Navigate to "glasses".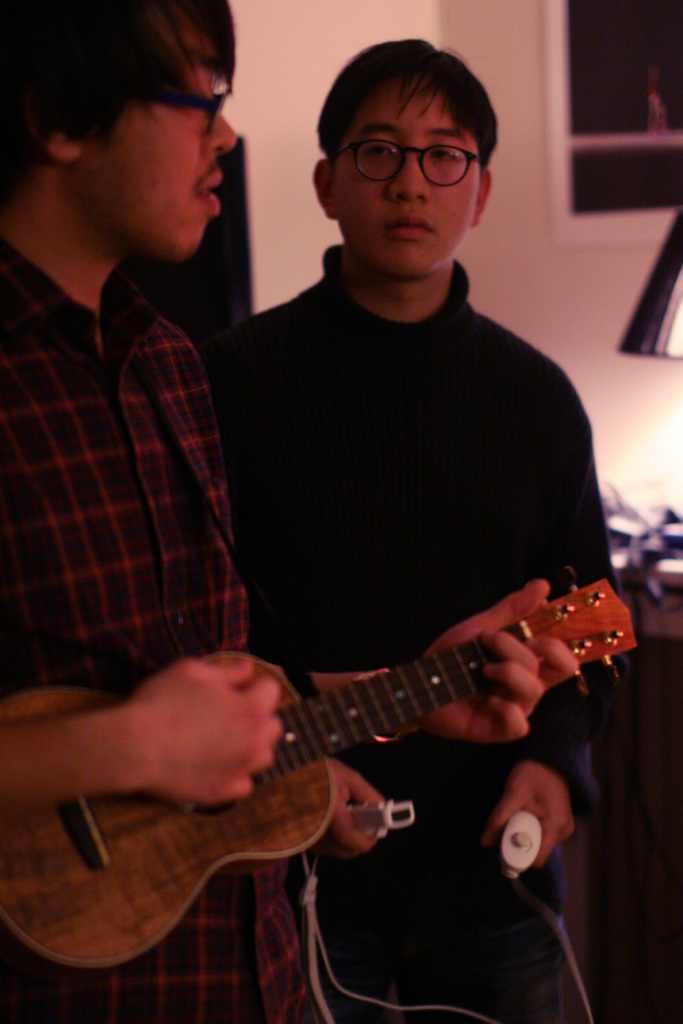
Navigation target: [111, 71, 238, 124].
